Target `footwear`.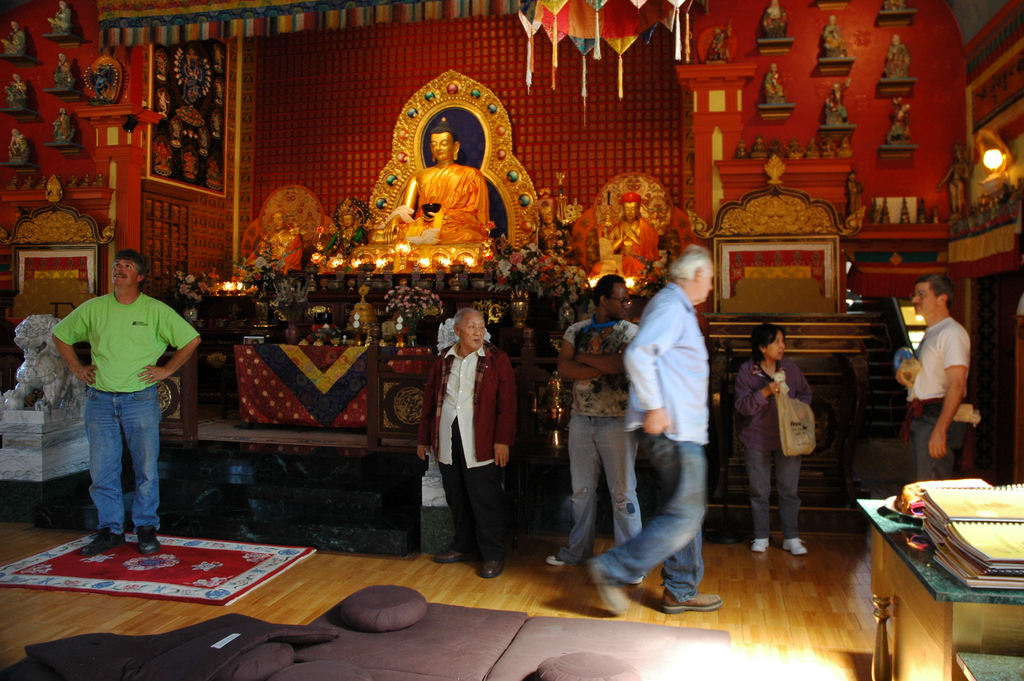
Target region: 594 561 625 614.
